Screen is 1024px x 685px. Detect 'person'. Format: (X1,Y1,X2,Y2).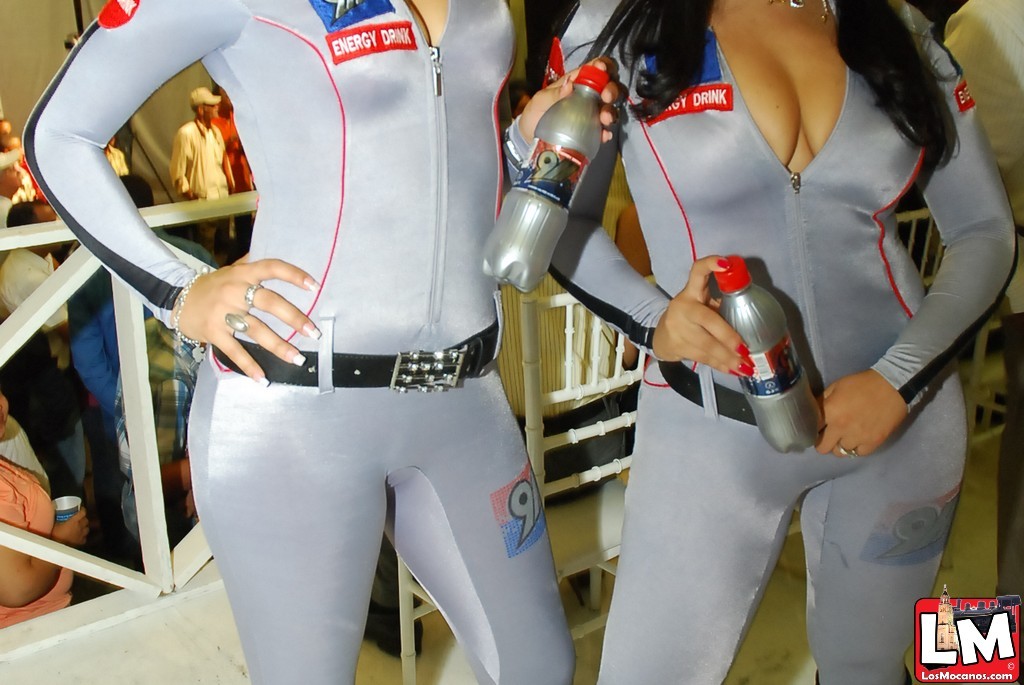
(118,235,206,549).
